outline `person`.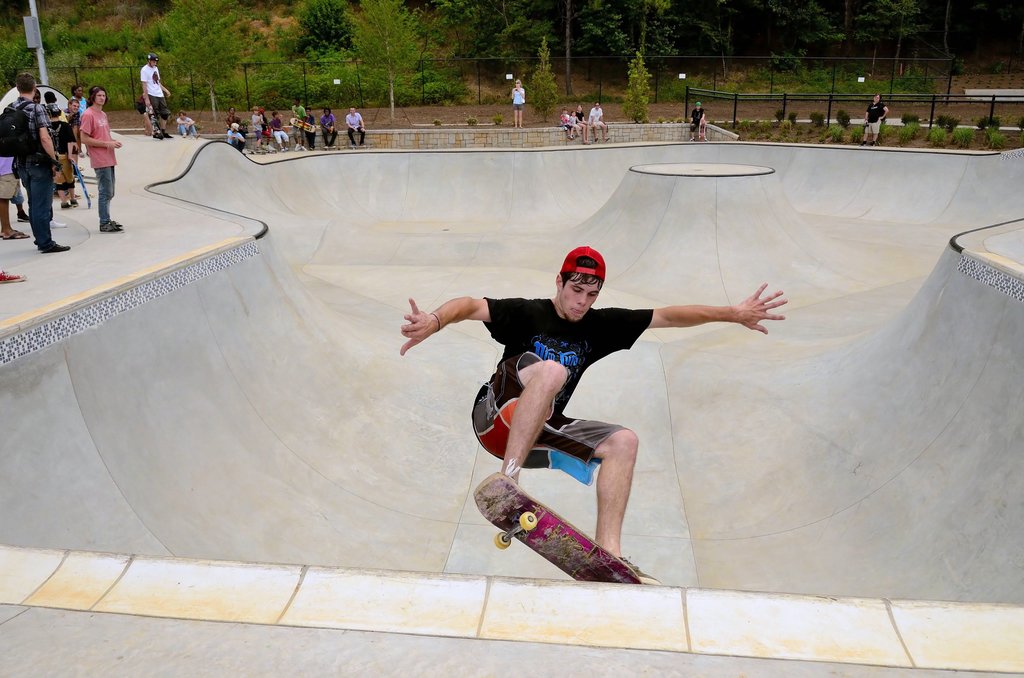
Outline: [68,85,90,157].
